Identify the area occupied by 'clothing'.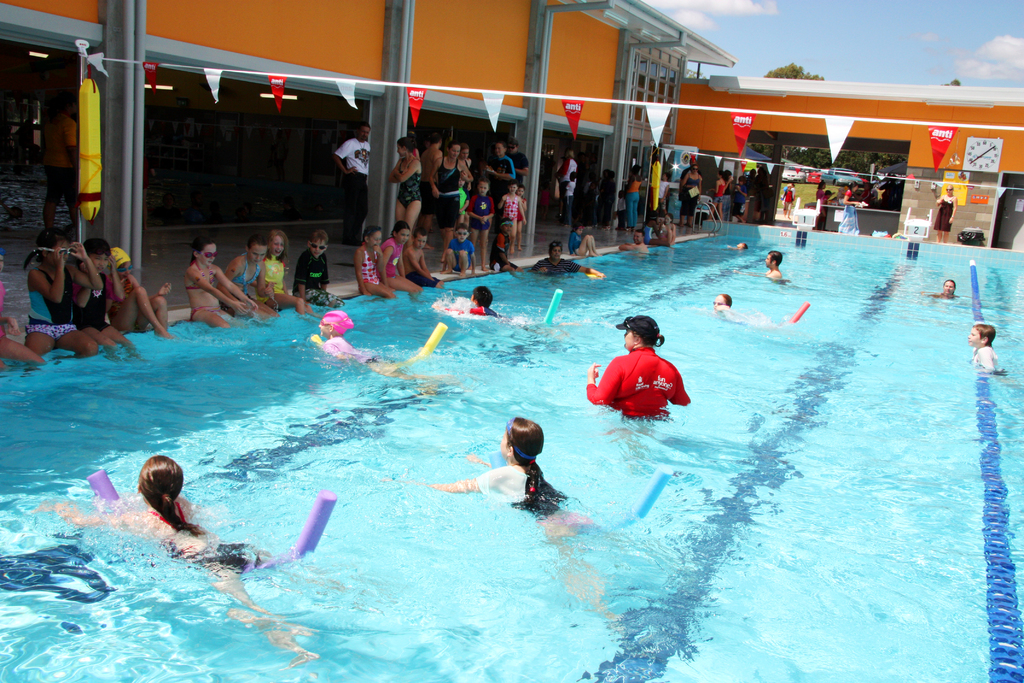
Area: (left=642, top=223, right=652, bottom=247).
